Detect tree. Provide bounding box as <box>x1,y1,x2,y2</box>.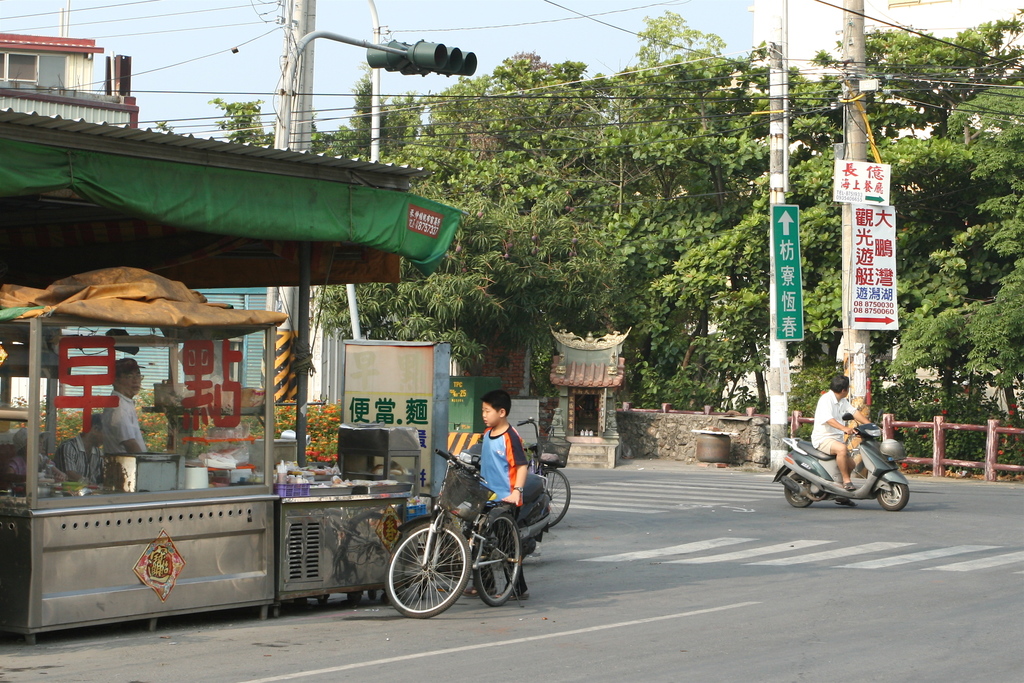
<box>294,284,468,369</box>.
